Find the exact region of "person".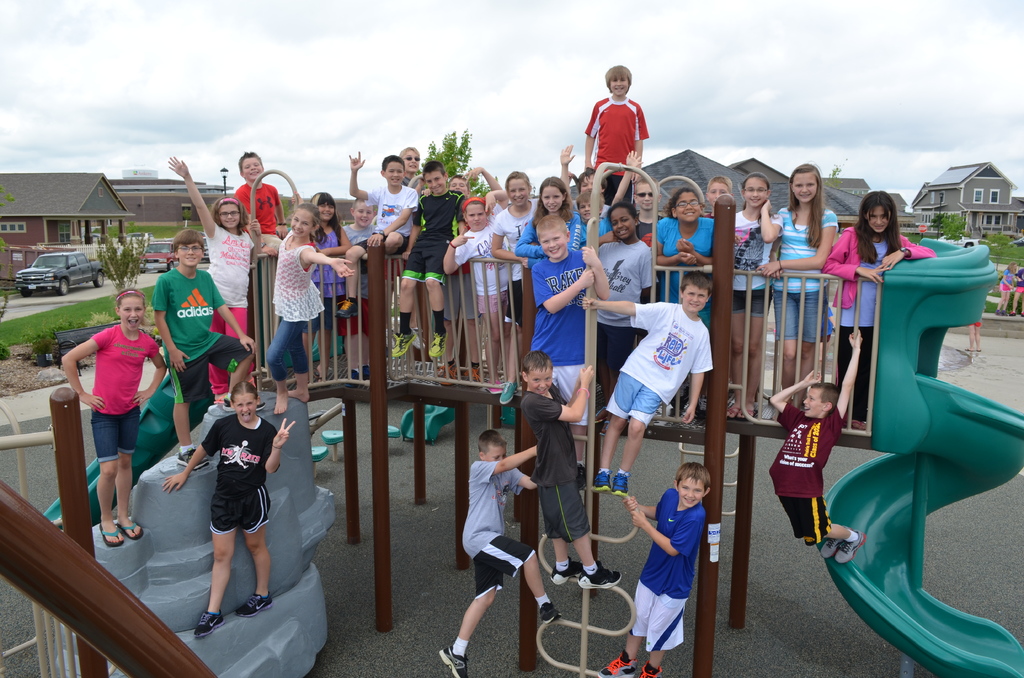
Exact region: locate(771, 331, 872, 569).
